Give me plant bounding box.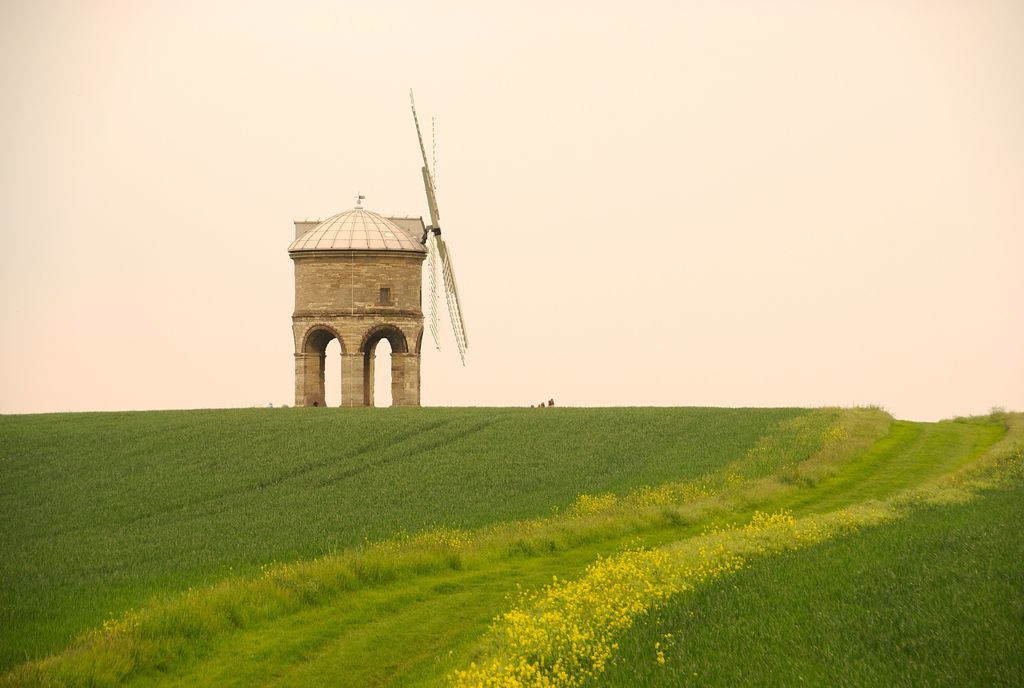
[444, 500, 811, 687].
